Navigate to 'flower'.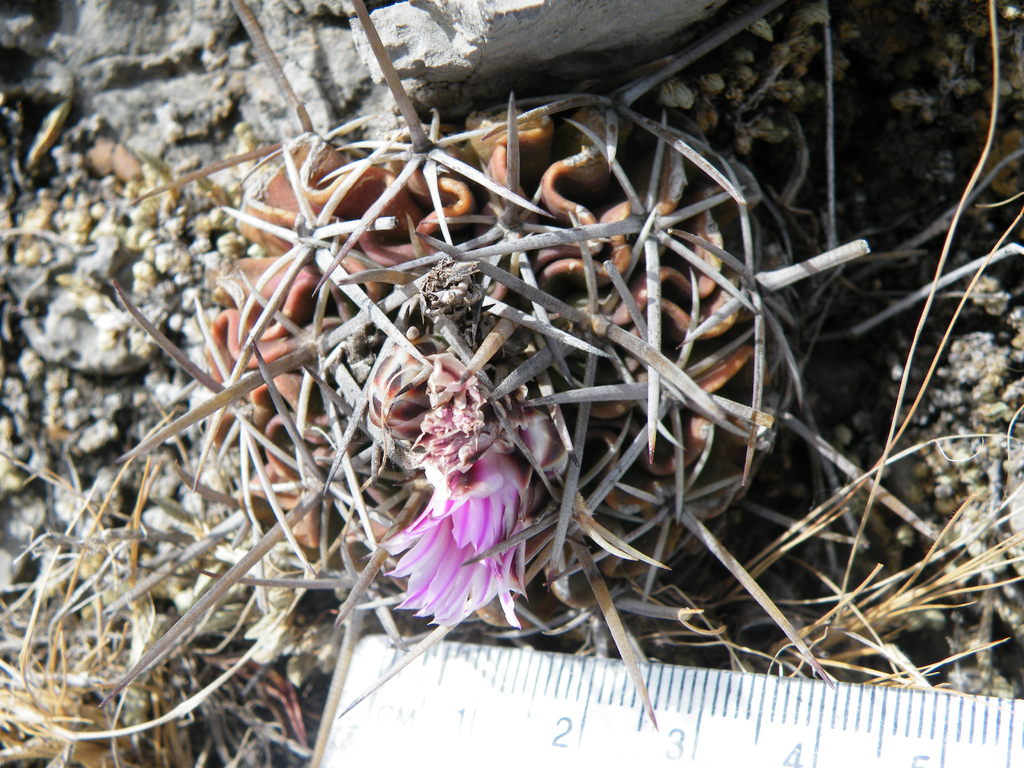
Navigation target: (386,390,536,631).
